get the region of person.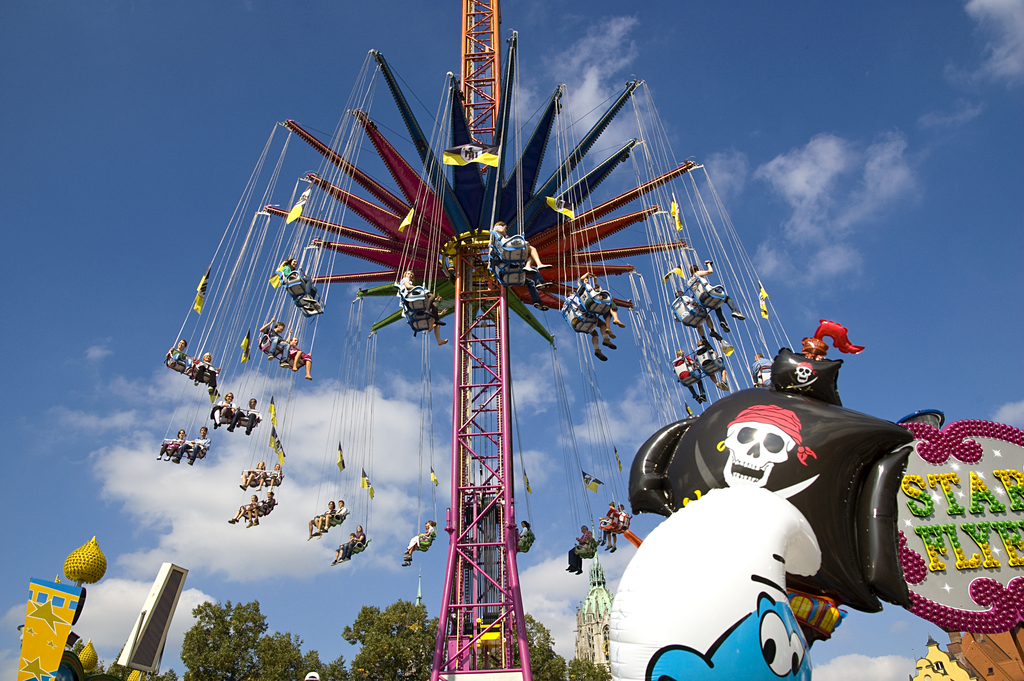
672:349:708:406.
